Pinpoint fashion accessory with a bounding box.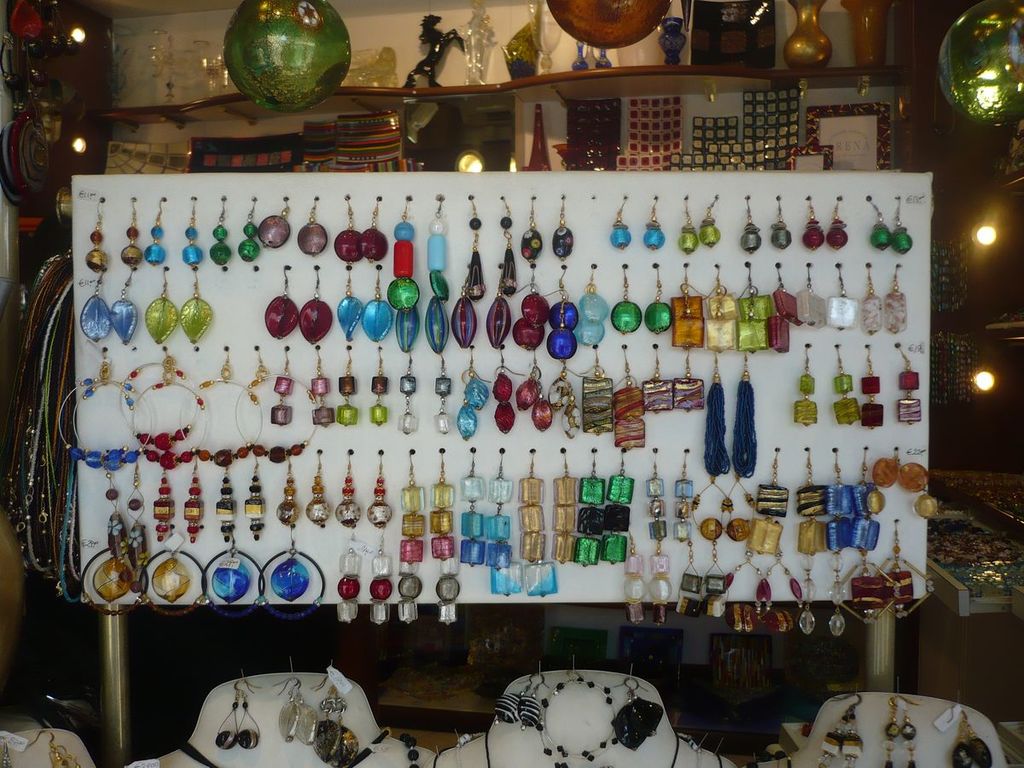
79 543 137 620.
